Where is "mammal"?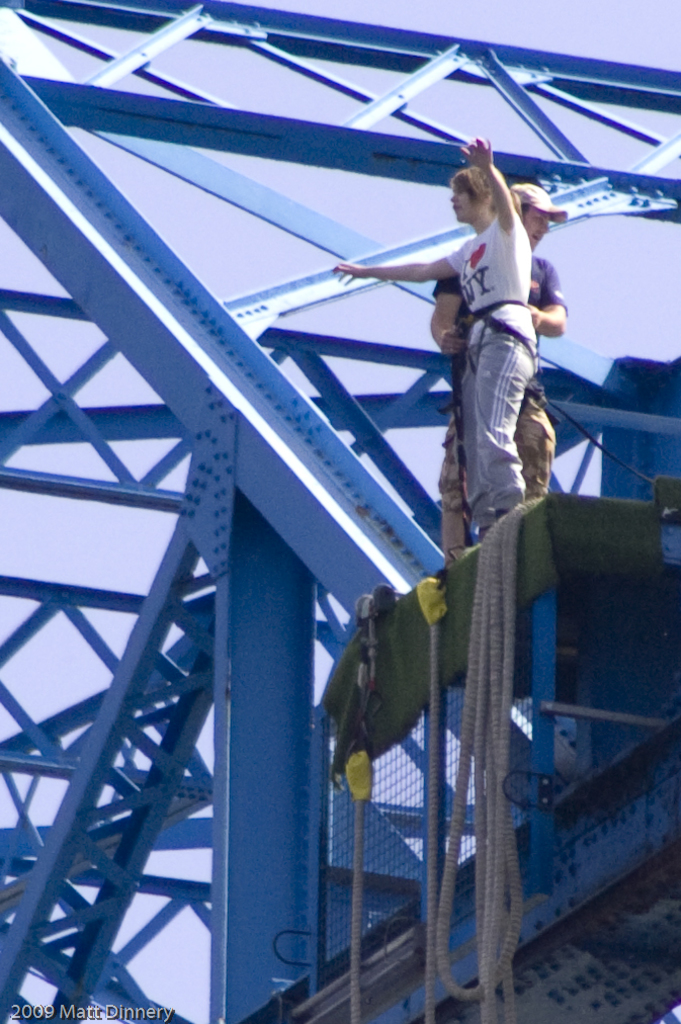
locate(427, 175, 575, 564).
